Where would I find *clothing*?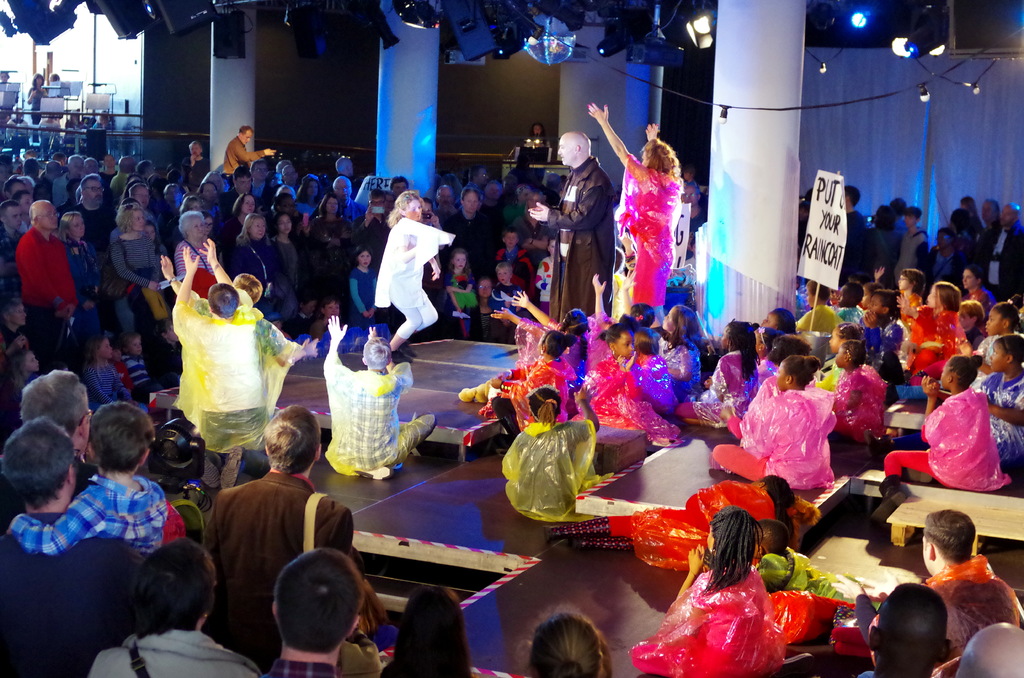
At Rect(220, 214, 243, 244).
